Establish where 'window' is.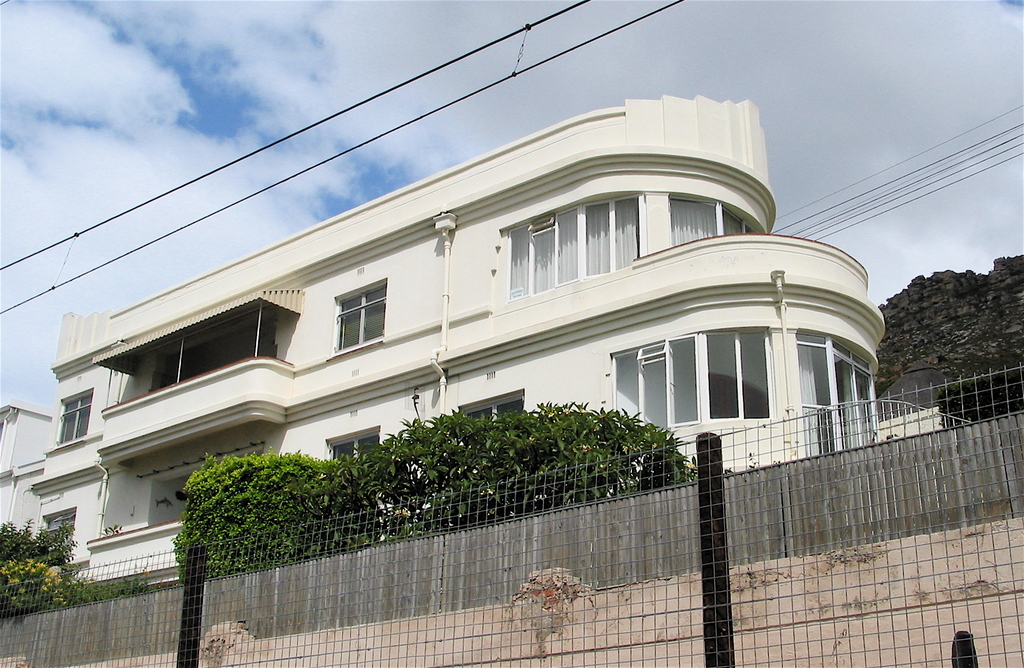
Established at (53,395,93,451).
